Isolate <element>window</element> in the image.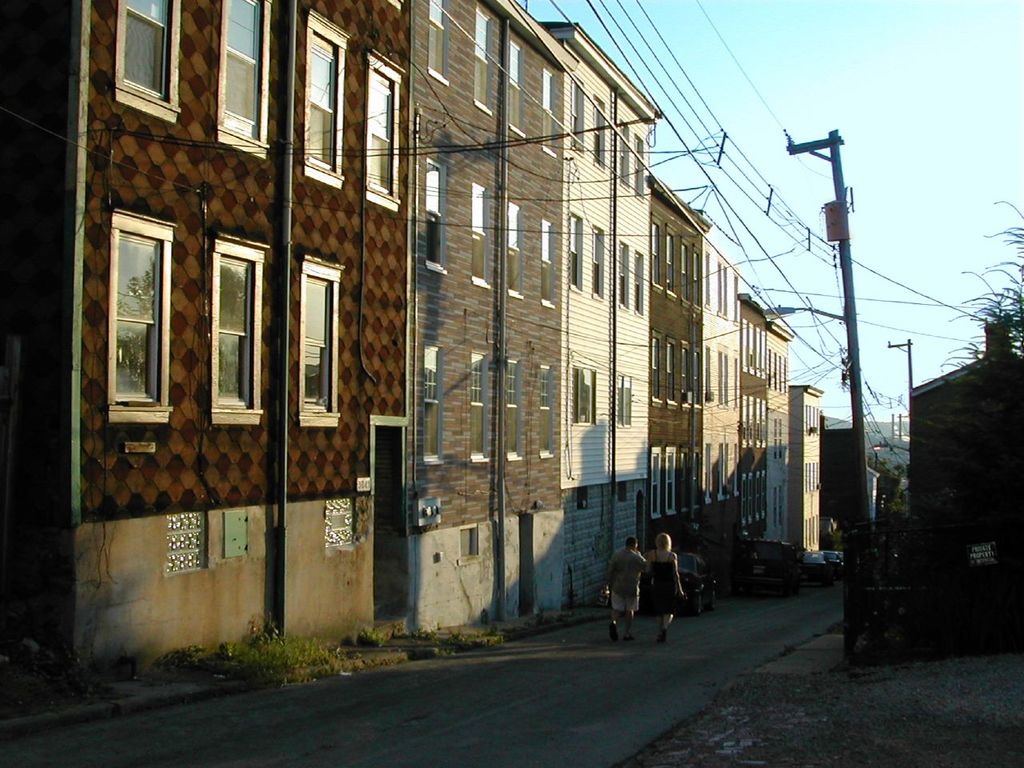
Isolated region: {"x1": 634, "y1": 138, "x2": 645, "y2": 201}.
